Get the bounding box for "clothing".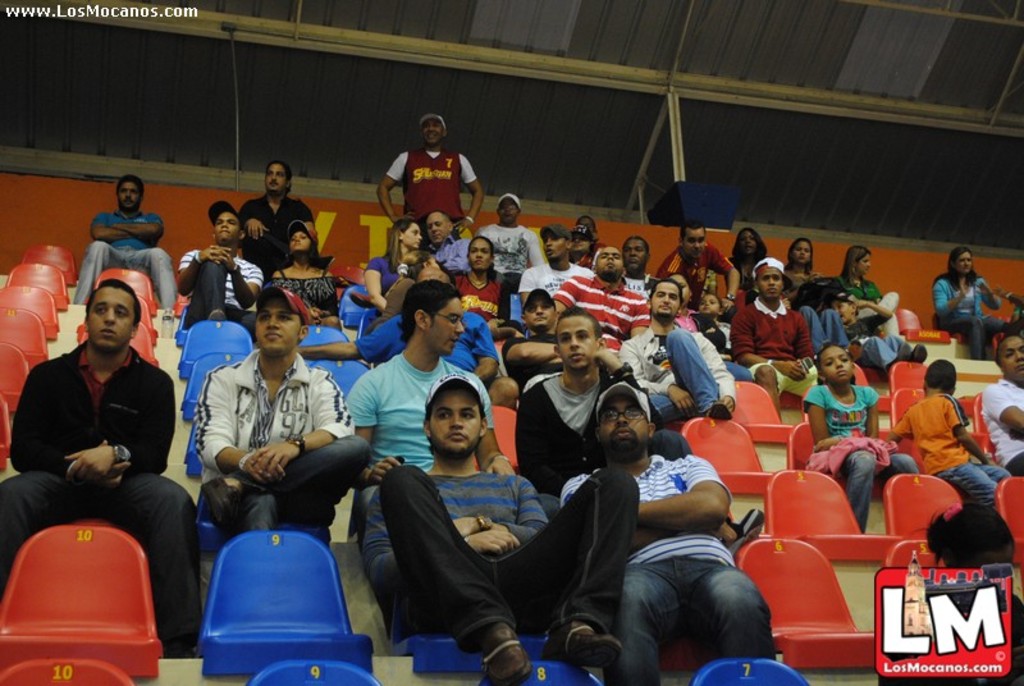
bbox=(271, 267, 342, 321).
